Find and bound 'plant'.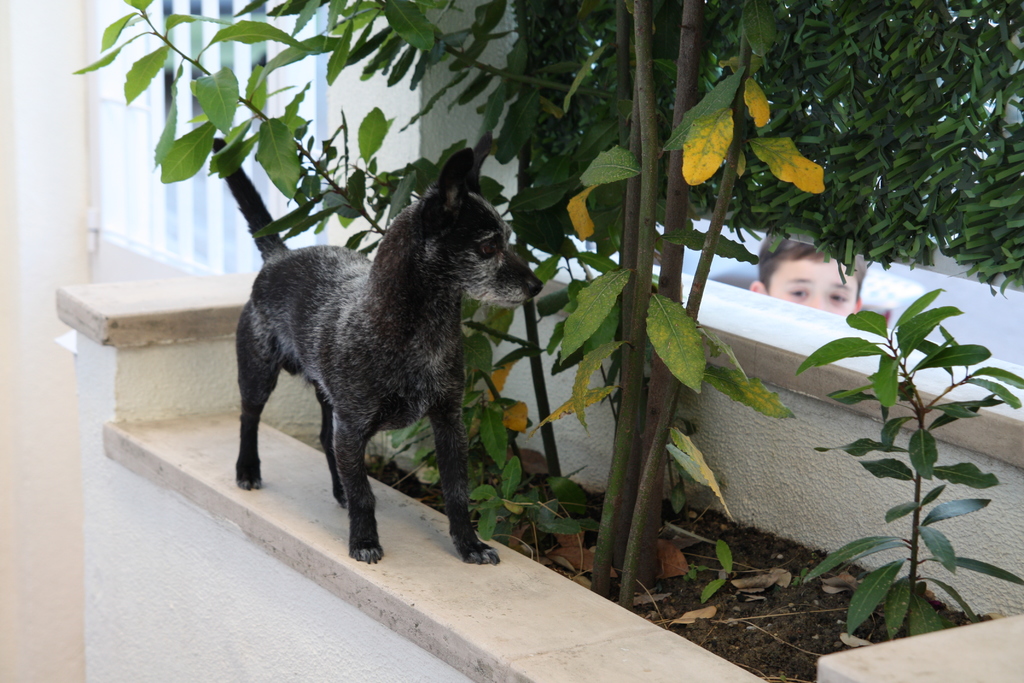
Bound: crop(688, 563, 702, 593).
